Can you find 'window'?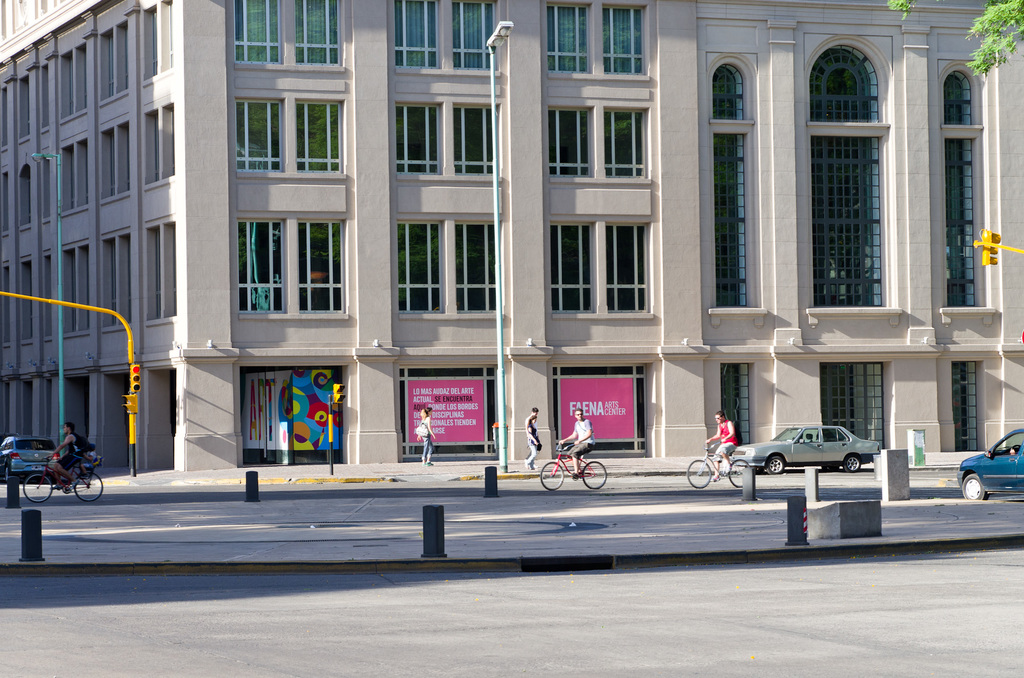
Yes, bounding box: left=235, top=98, right=286, bottom=171.
